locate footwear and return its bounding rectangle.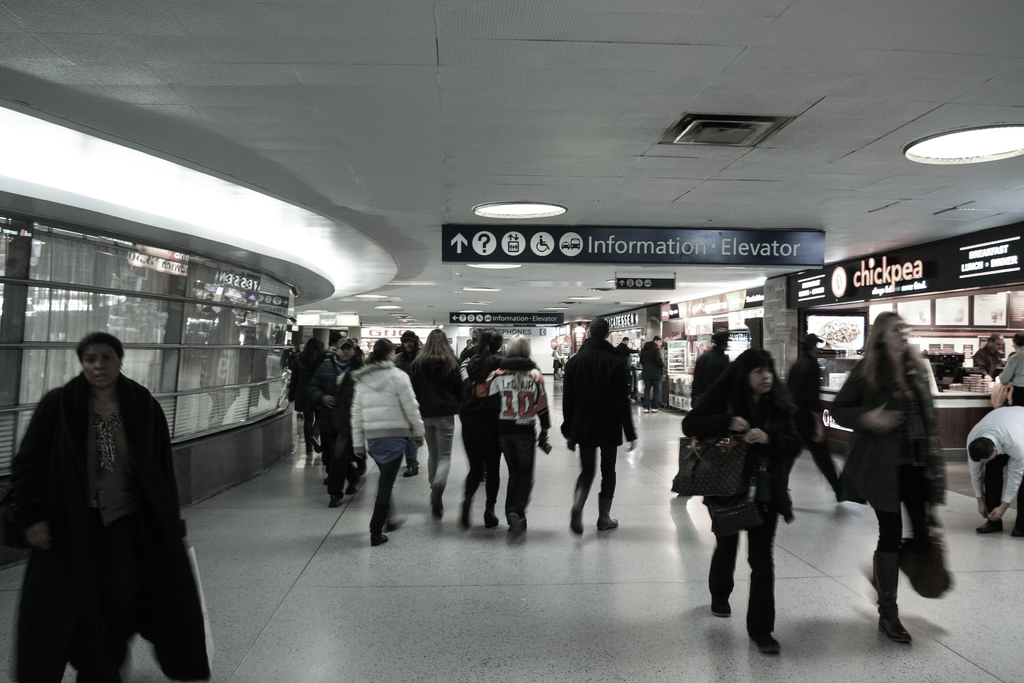
l=346, t=481, r=357, b=497.
